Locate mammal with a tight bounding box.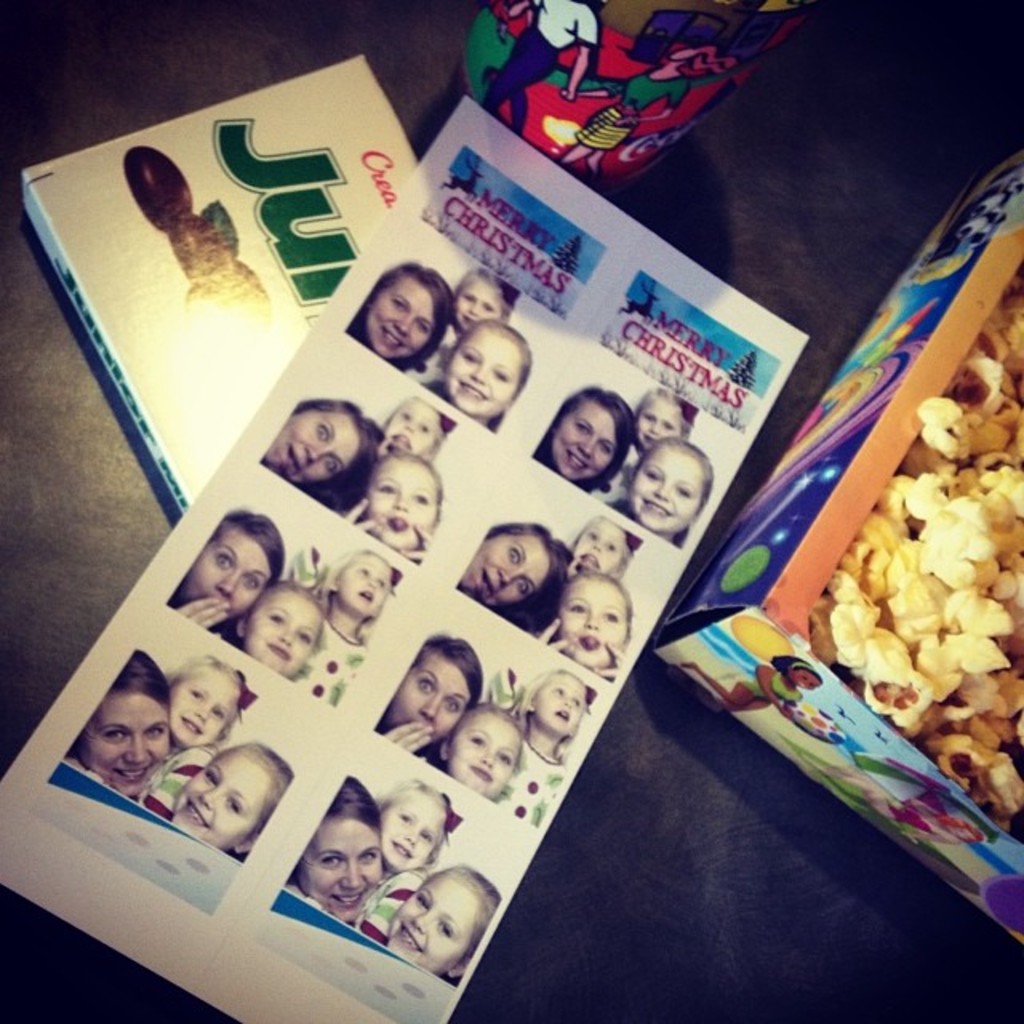
region(435, 701, 523, 802).
